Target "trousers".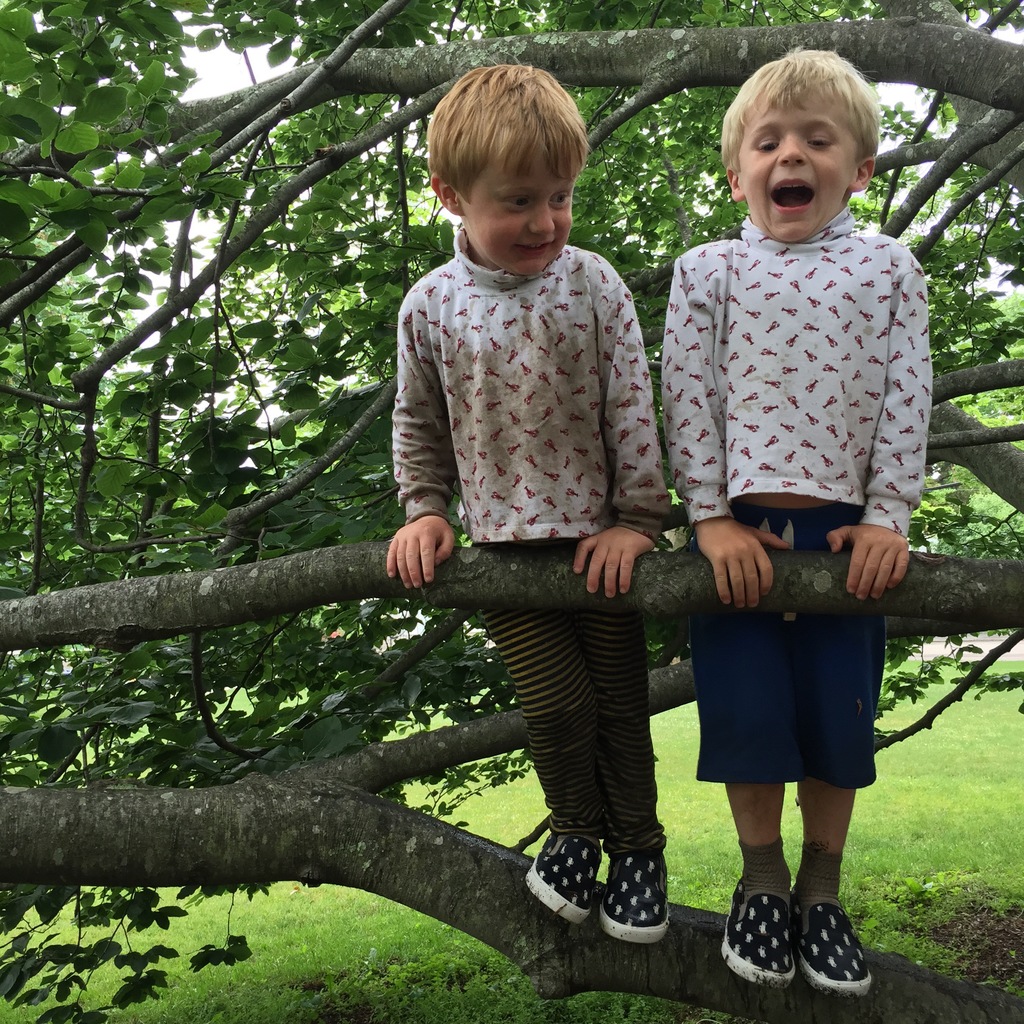
Target region: detection(479, 535, 671, 854).
